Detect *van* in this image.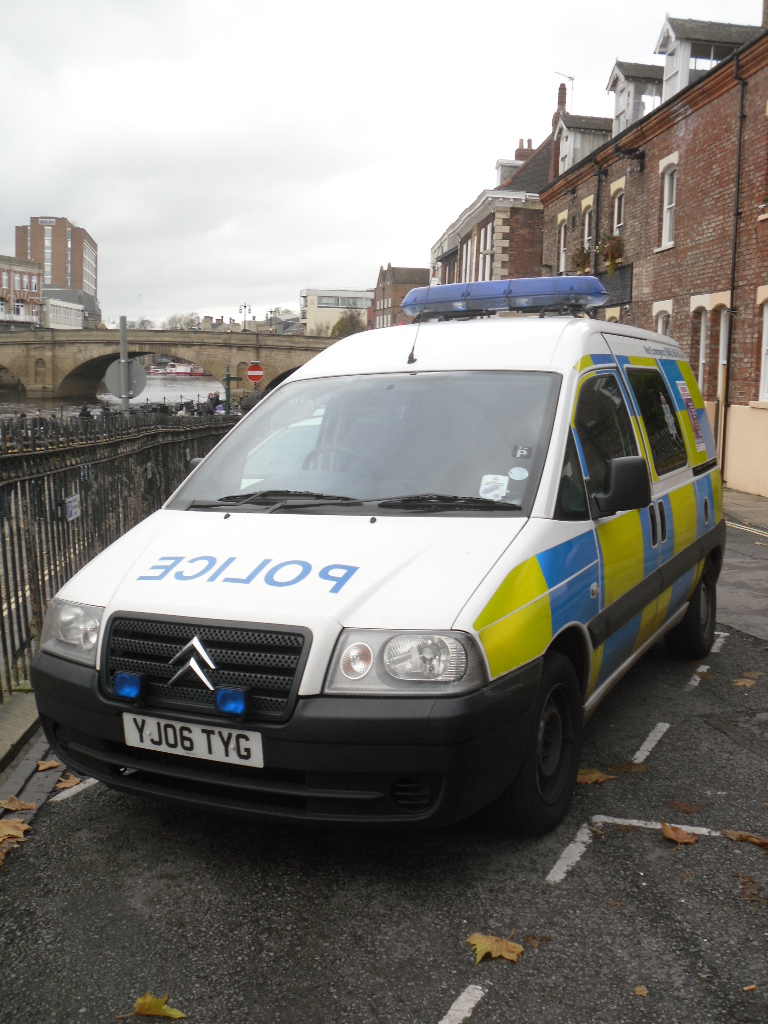
Detection: detection(25, 270, 733, 832).
